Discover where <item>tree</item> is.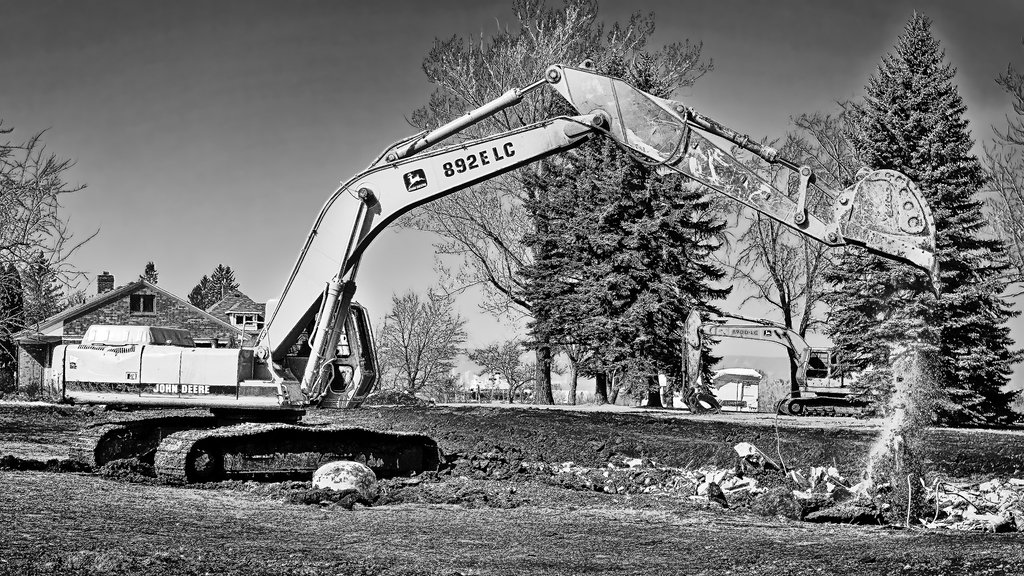
Discovered at left=0, top=256, right=26, bottom=382.
